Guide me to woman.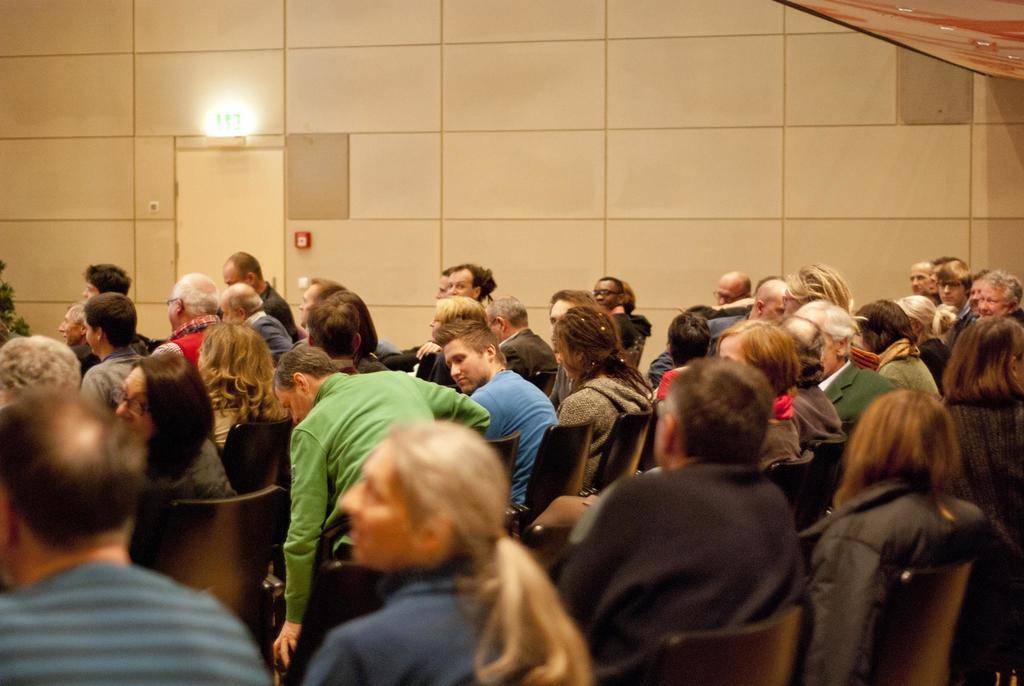
Guidance: crop(200, 316, 292, 452).
